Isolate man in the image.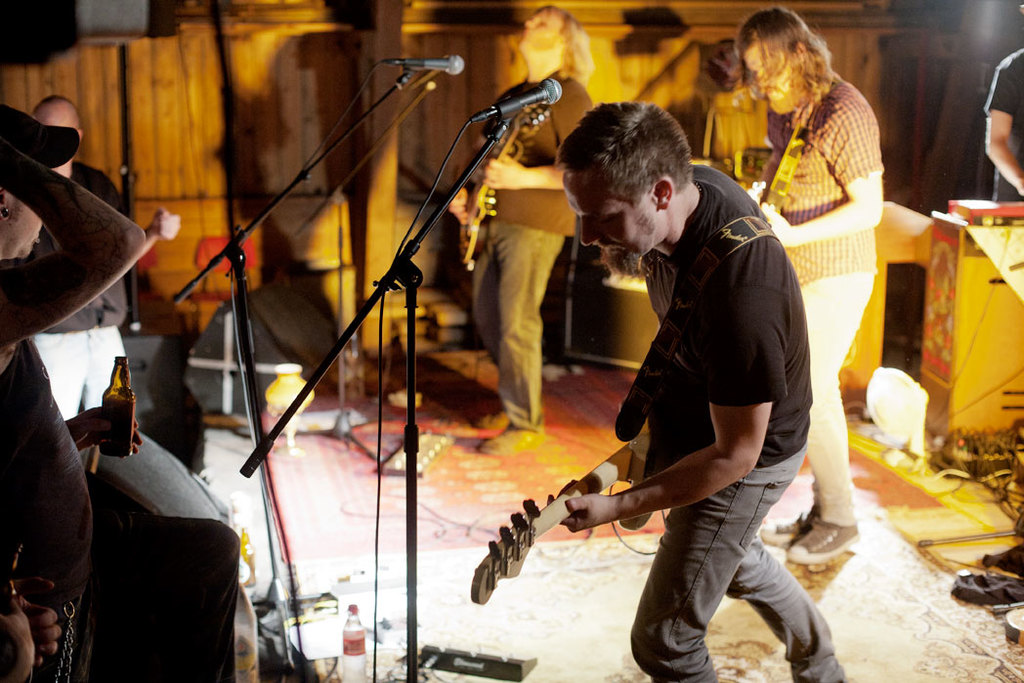
Isolated region: [left=980, top=0, right=1023, bottom=203].
